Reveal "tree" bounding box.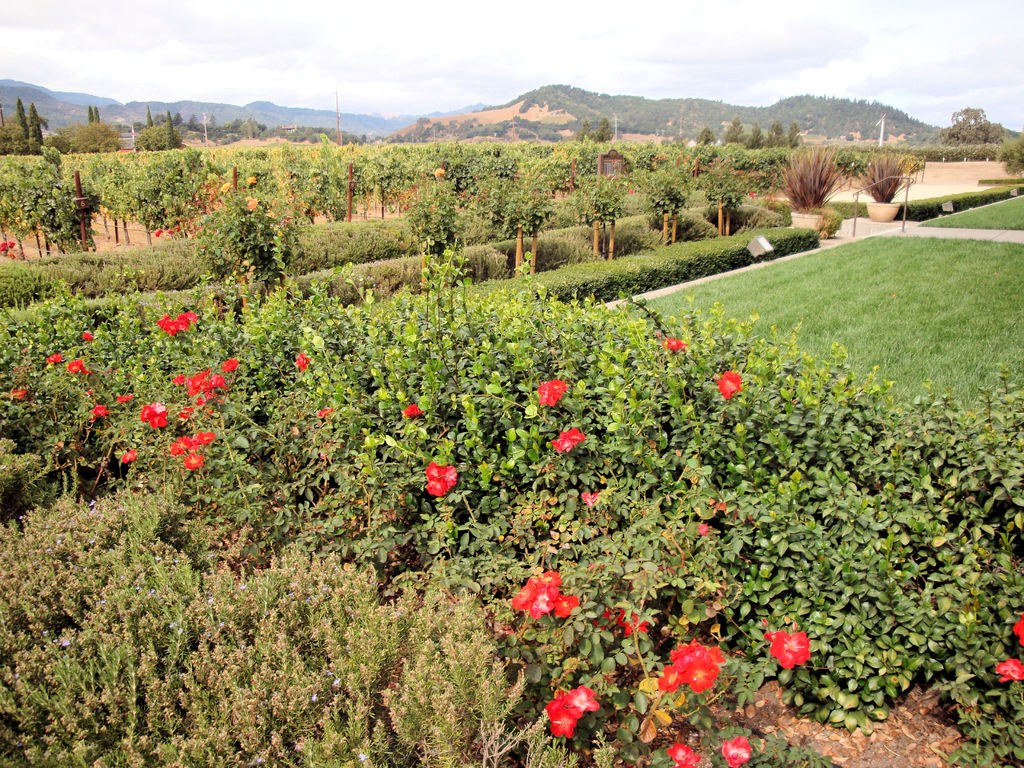
Revealed: crop(93, 106, 104, 124).
